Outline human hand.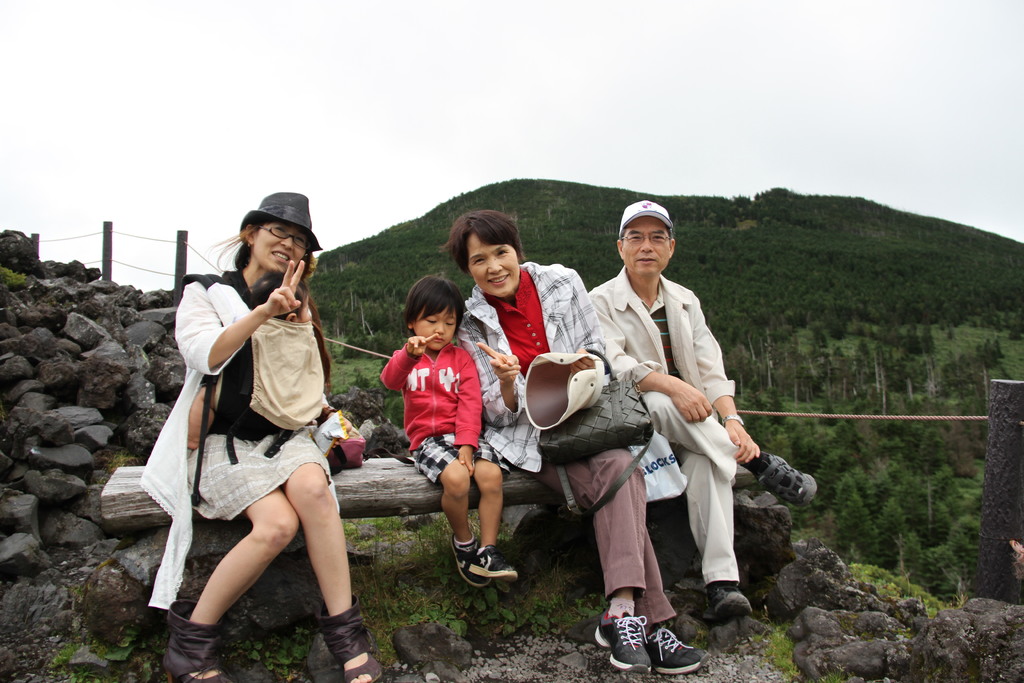
Outline: <bbox>724, 416, 763, 468</bbox>.
